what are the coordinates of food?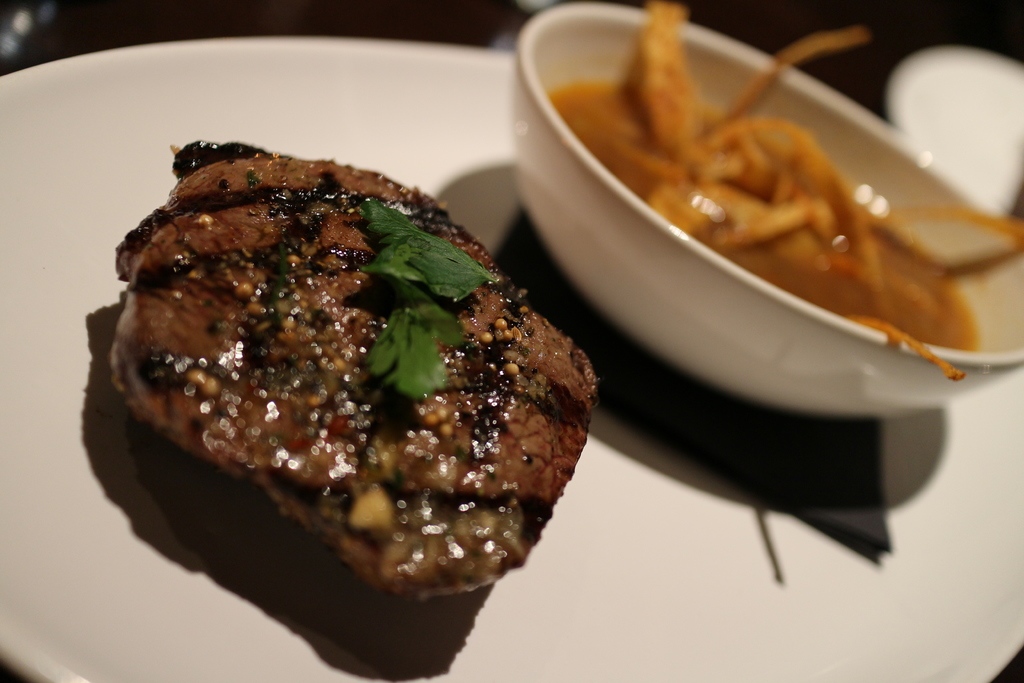
x1=548, y1=0, x2=1023, y2=381.
